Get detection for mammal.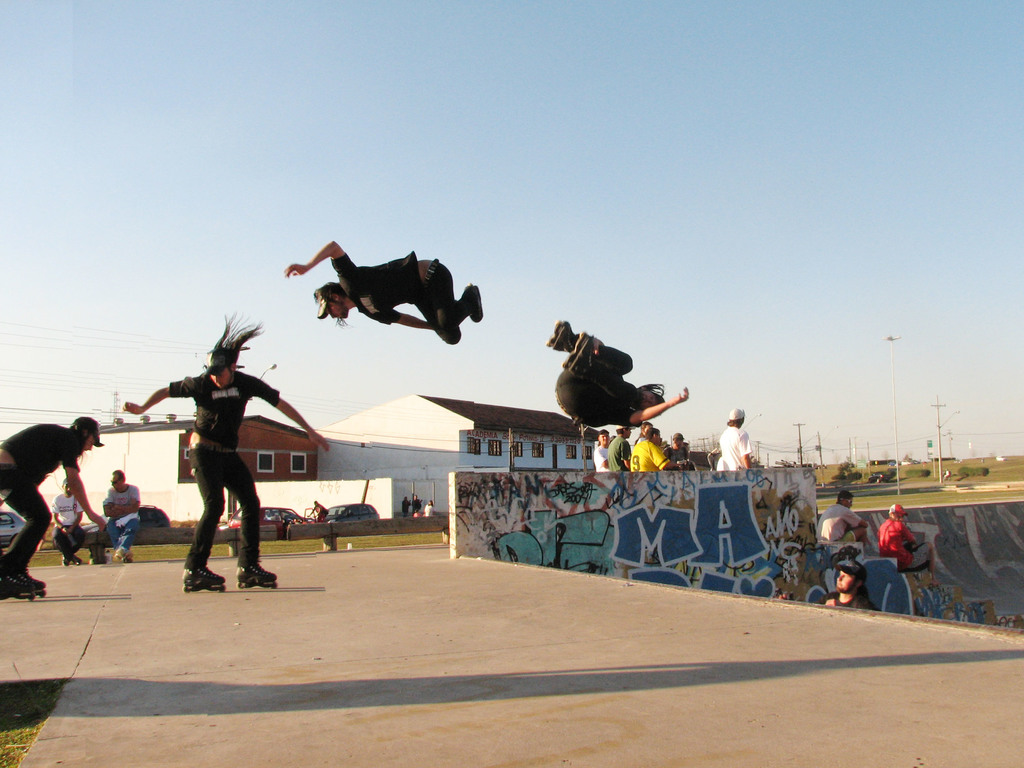
Detection: l=551, t=315, r=687, b=428.
